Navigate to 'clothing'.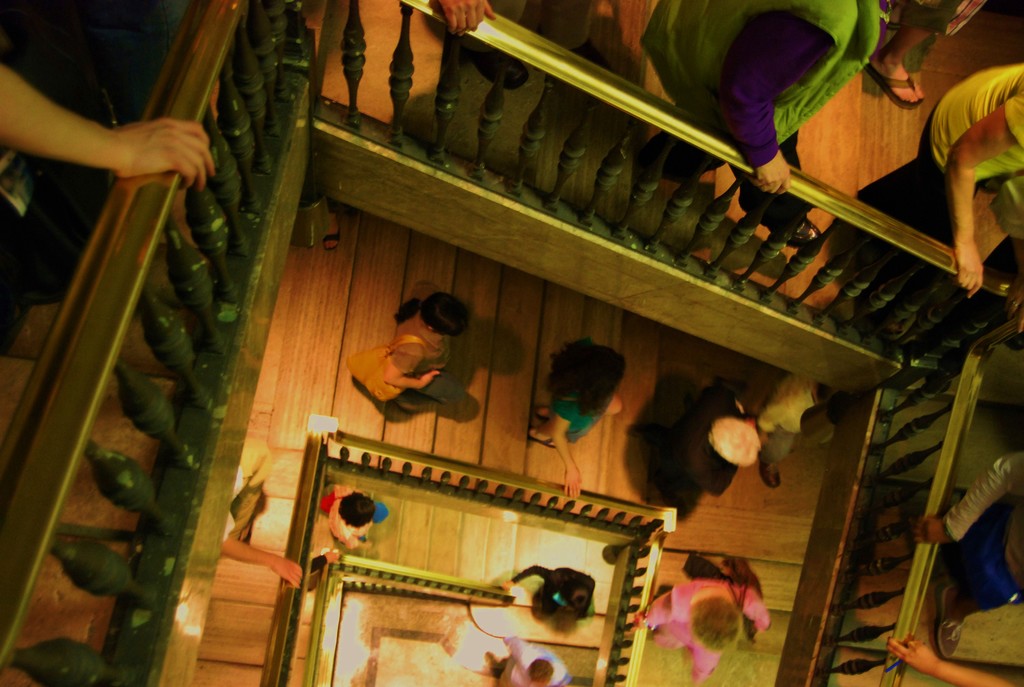
Navigation target: locate(323, 483, 382, 547).
